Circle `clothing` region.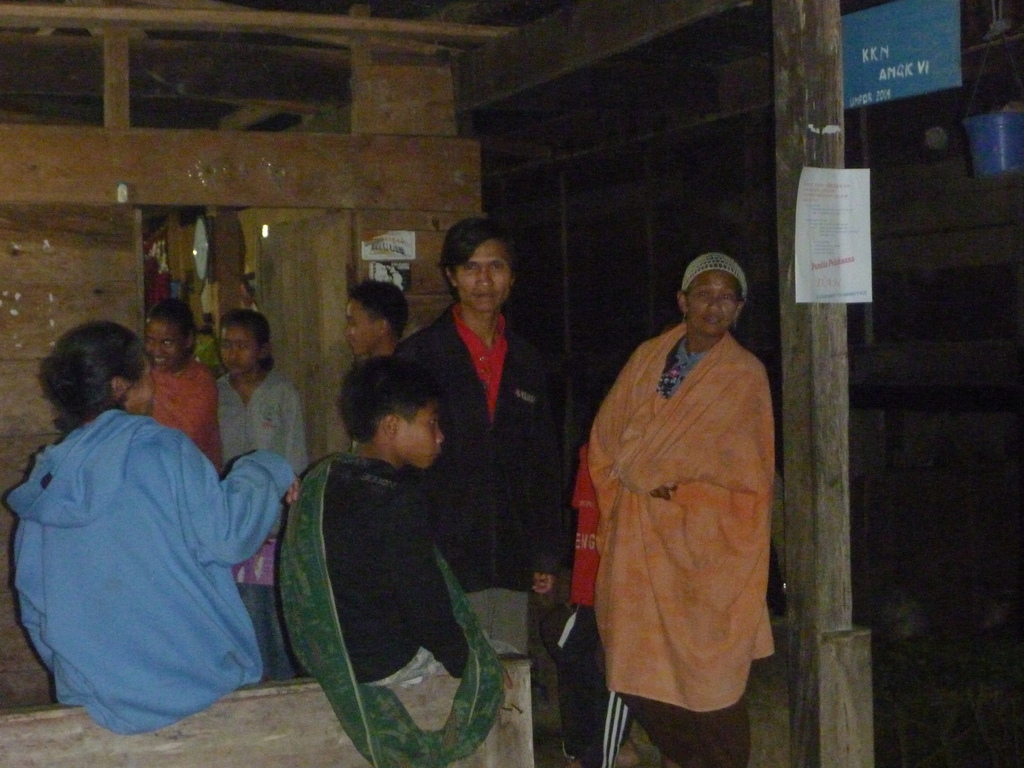
Region: bbox=[561, 445, 612, 767].
